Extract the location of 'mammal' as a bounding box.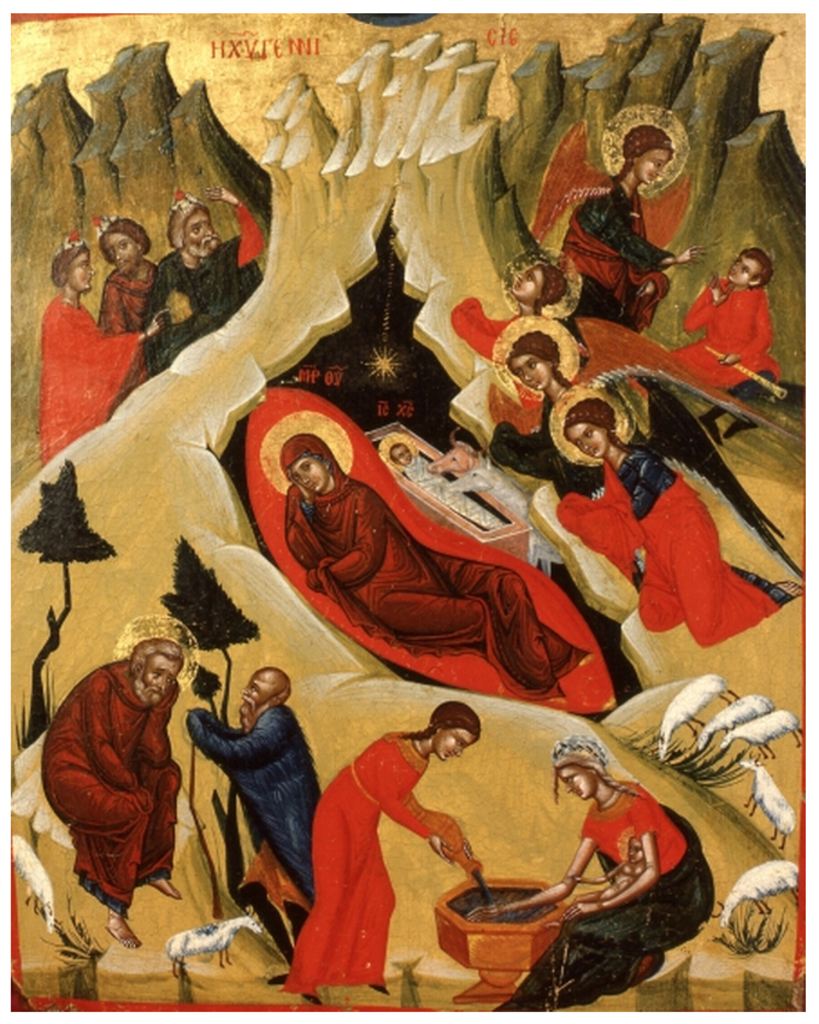
(190,666,328,975).
